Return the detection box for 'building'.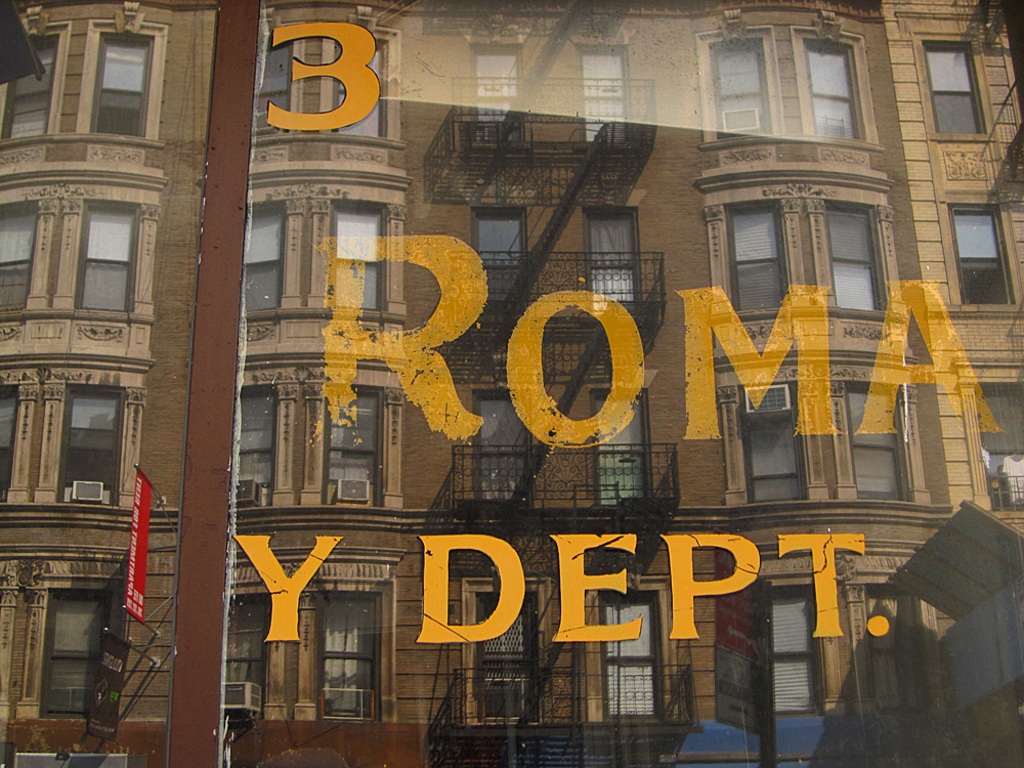
[215, 0, 1023, 767].
